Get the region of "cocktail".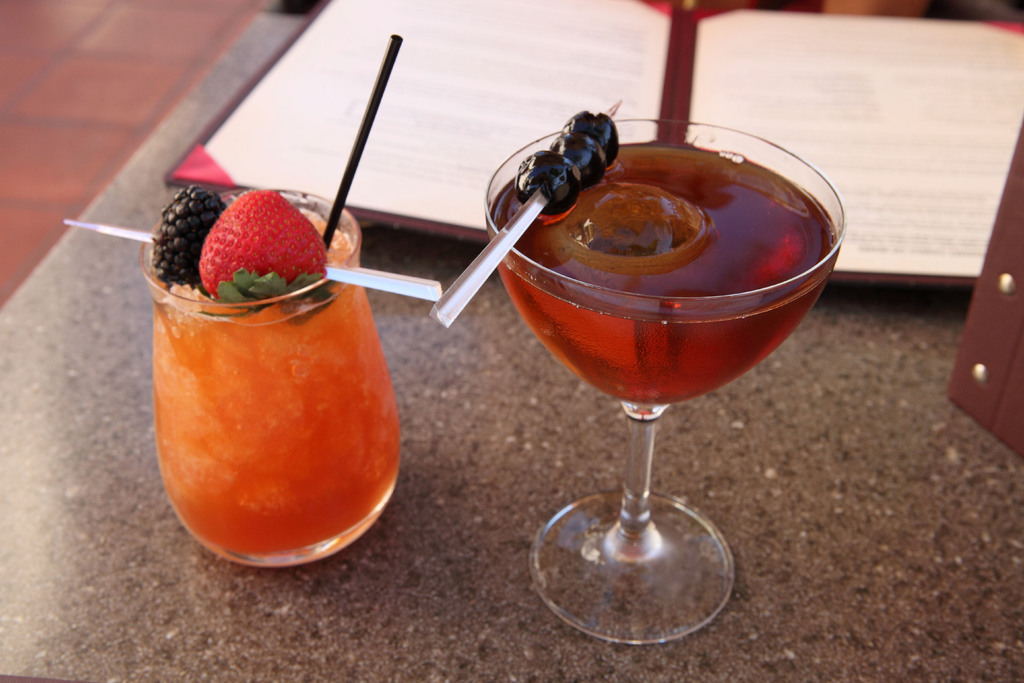
BBox(426, 89, 849, 649).
